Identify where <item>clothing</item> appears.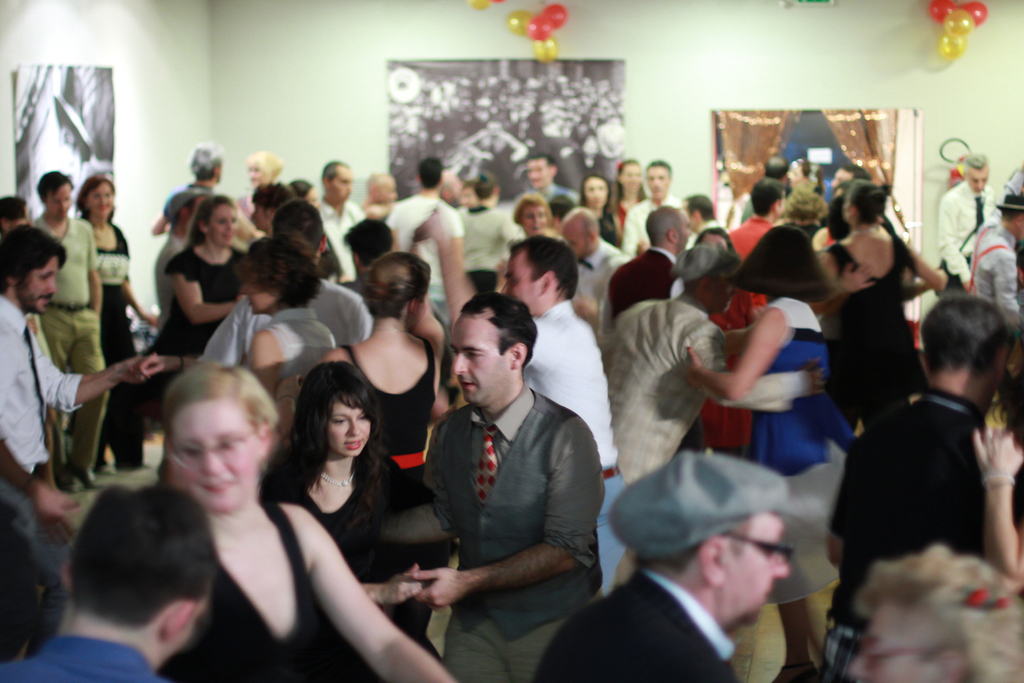
Appears at pyautogui.locateOnScreen(0, 623, 172, 682).
